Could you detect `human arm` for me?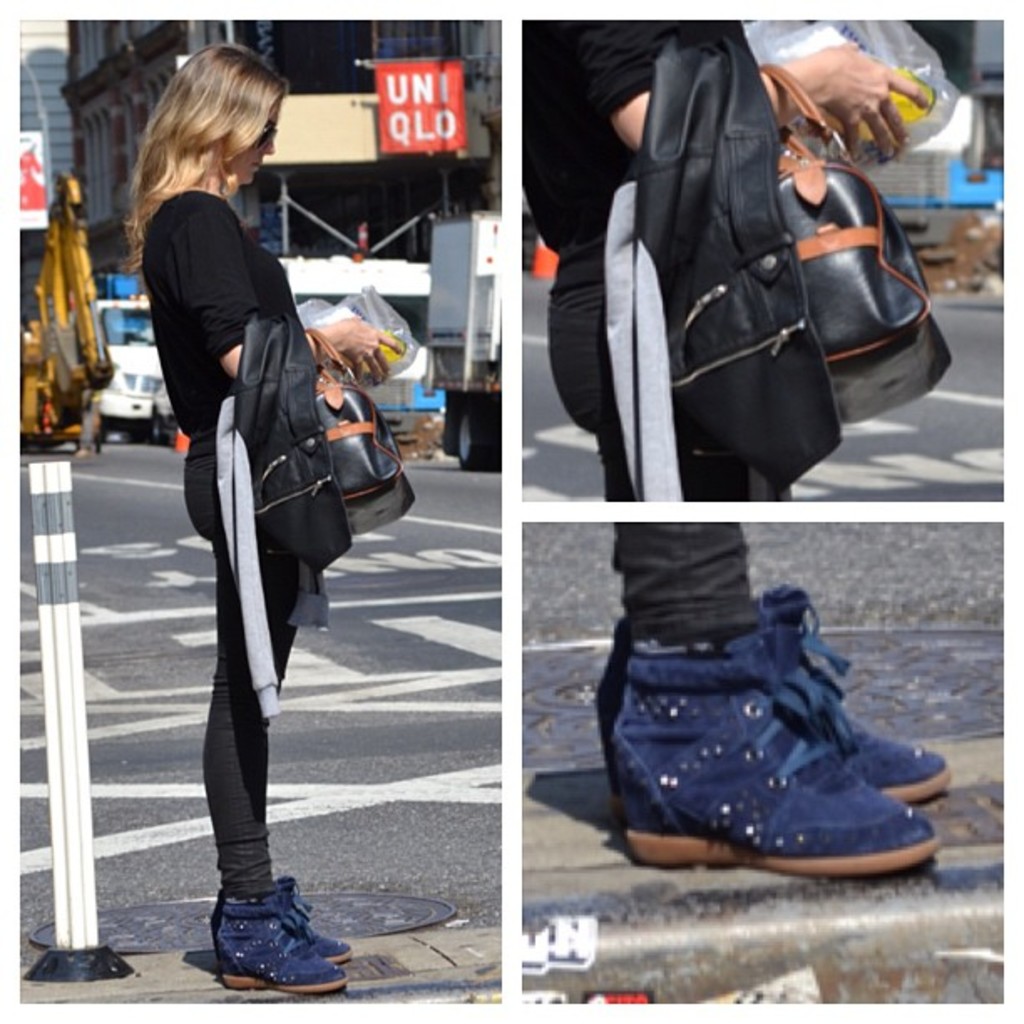
Detection result: 161 194 412 378.
